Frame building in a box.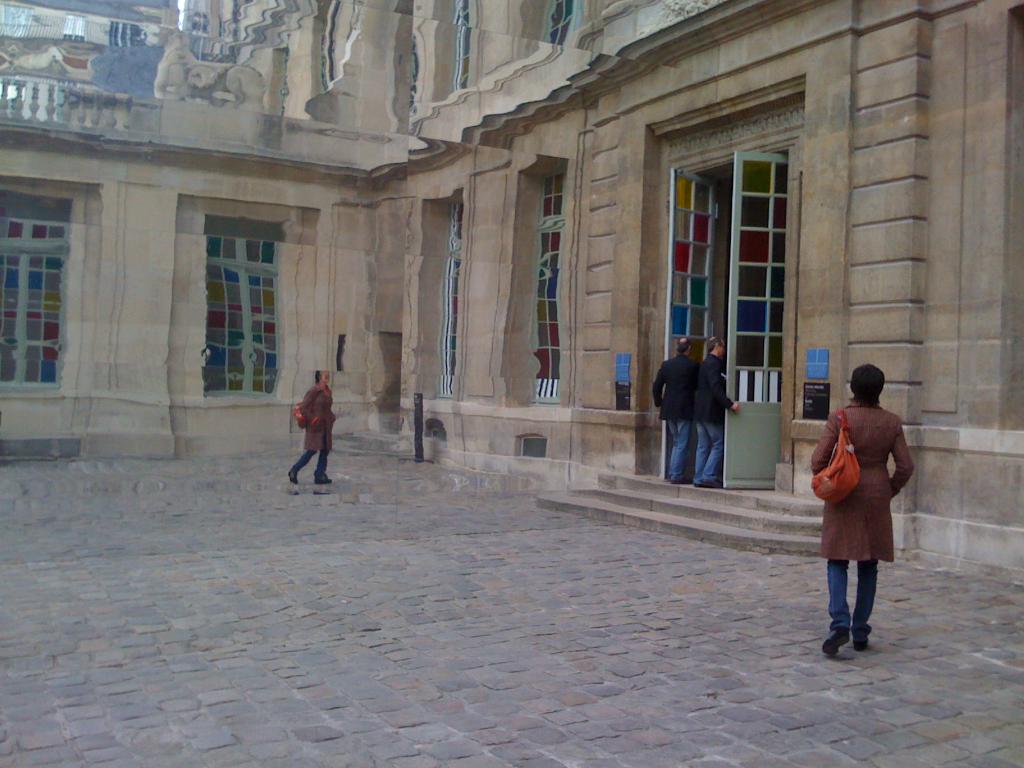
[0, 0, 1018, 592].
